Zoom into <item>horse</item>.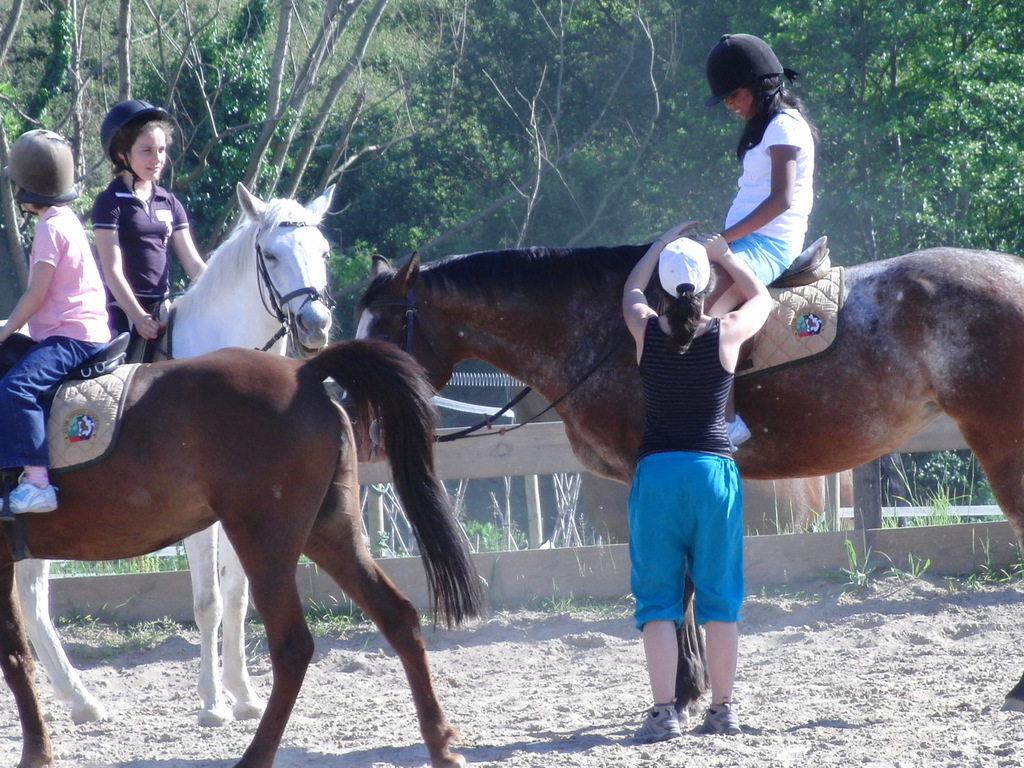
Zoom target: 0:330:485:767.
